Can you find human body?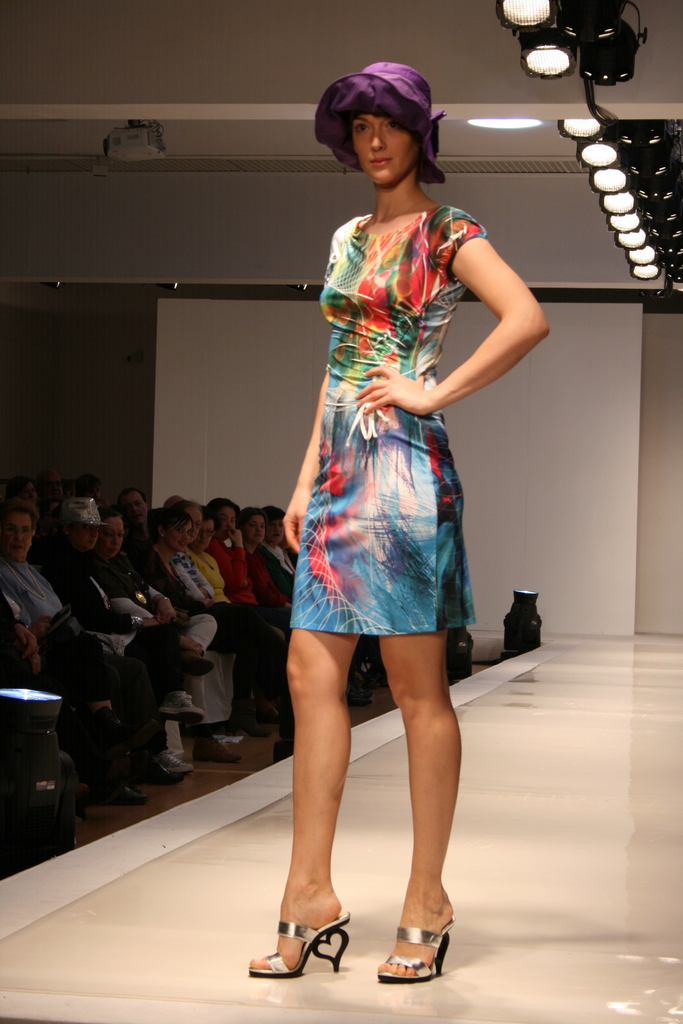
Yes, bounding box: (x1=150, y1=500, x2=232, y2=720).
